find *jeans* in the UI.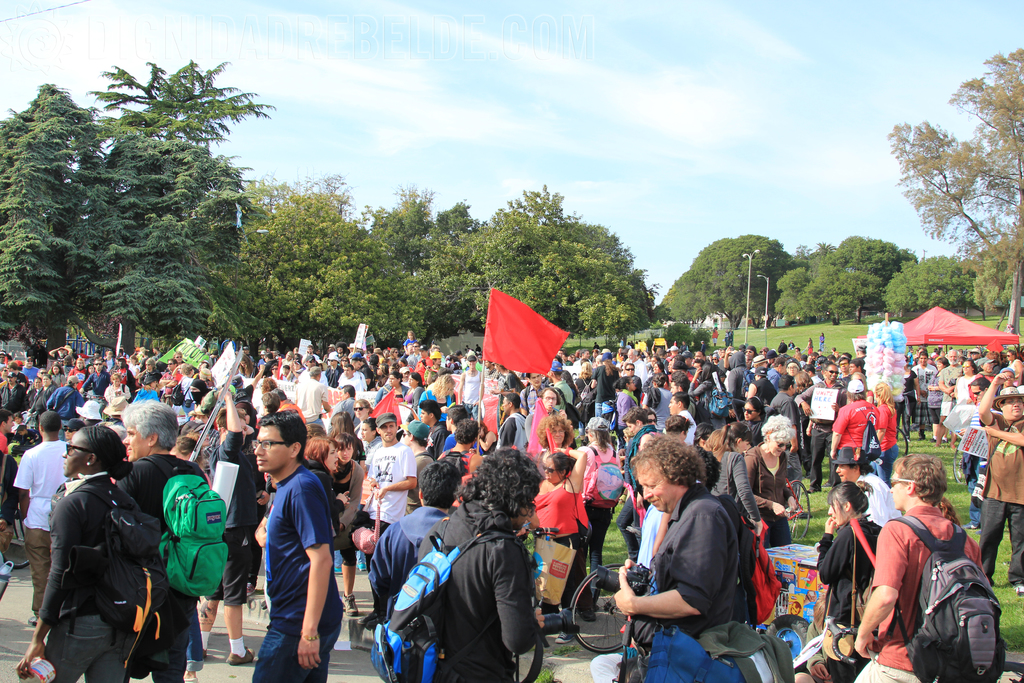
UI element at 35/608/116/682.
